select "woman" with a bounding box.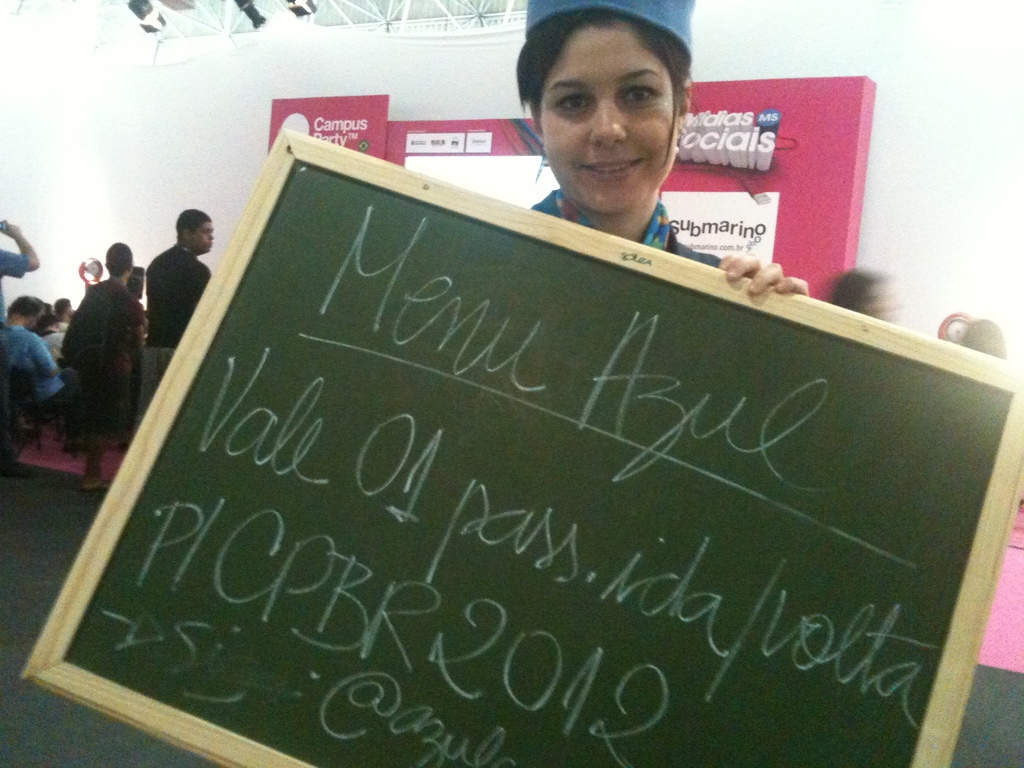
(451, 16, 776, 262).
